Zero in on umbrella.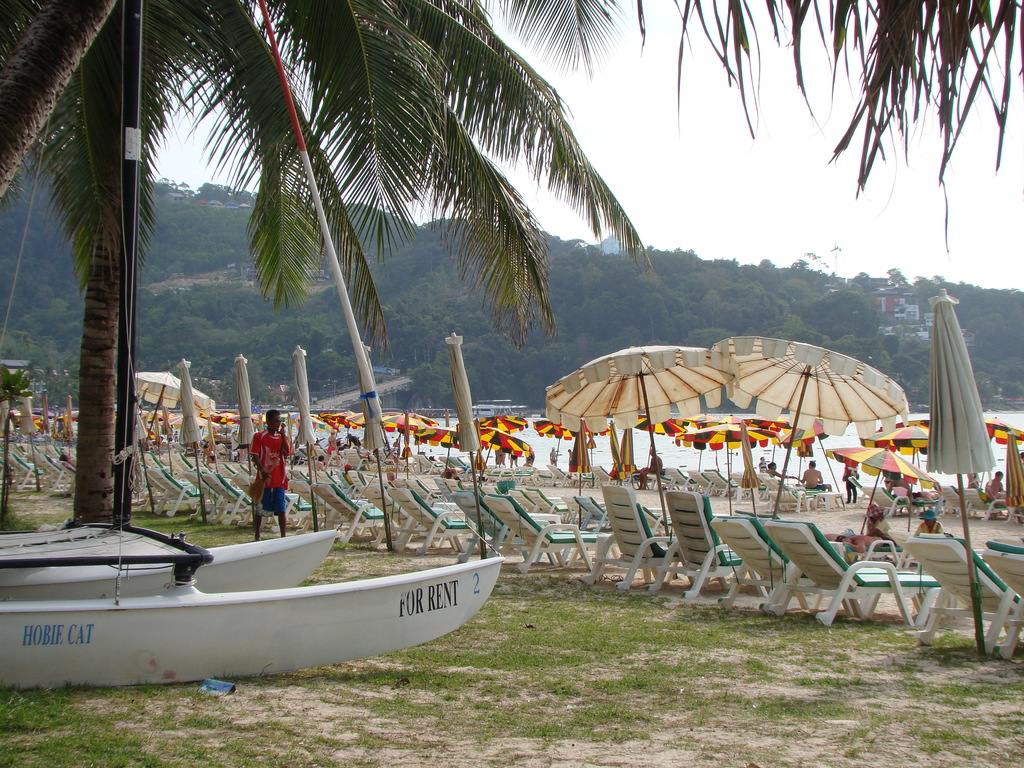
Zeroed in: (542, 339, 759, 518).
